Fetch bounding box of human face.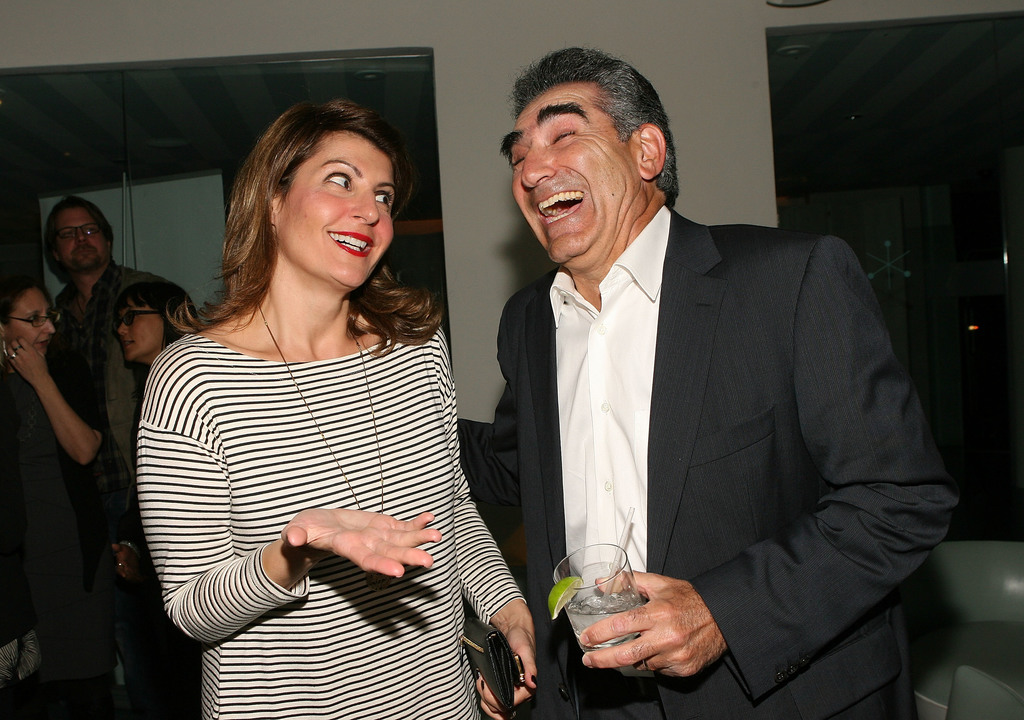
Bbox: select_region(274, 129, 393, 279).
